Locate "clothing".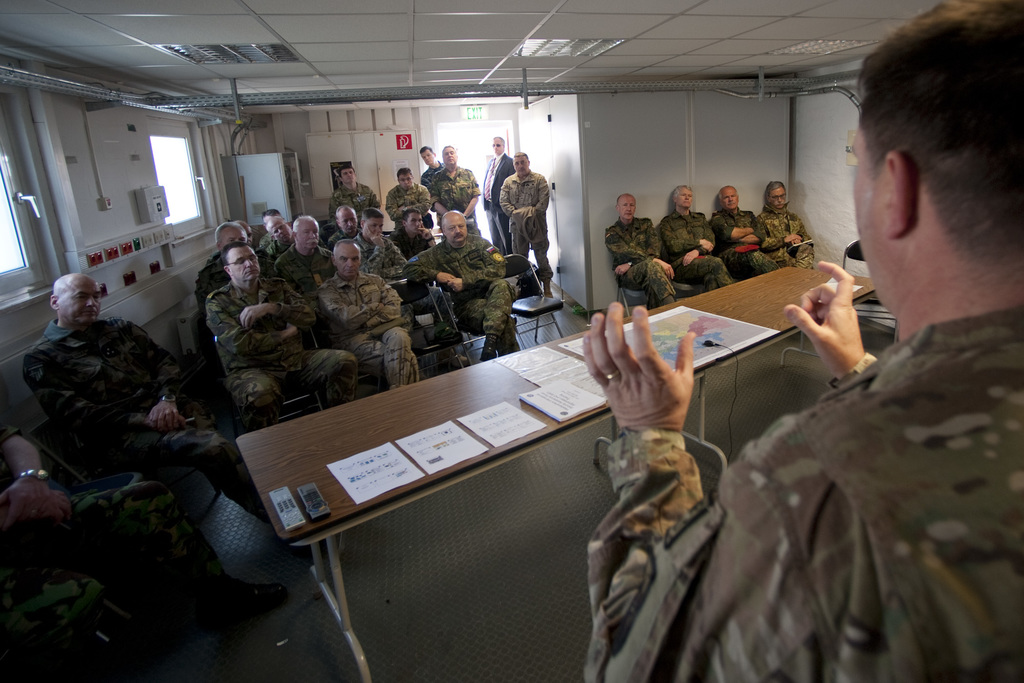
Bounding box: left=657, top=205, right=728, bottom=288.
